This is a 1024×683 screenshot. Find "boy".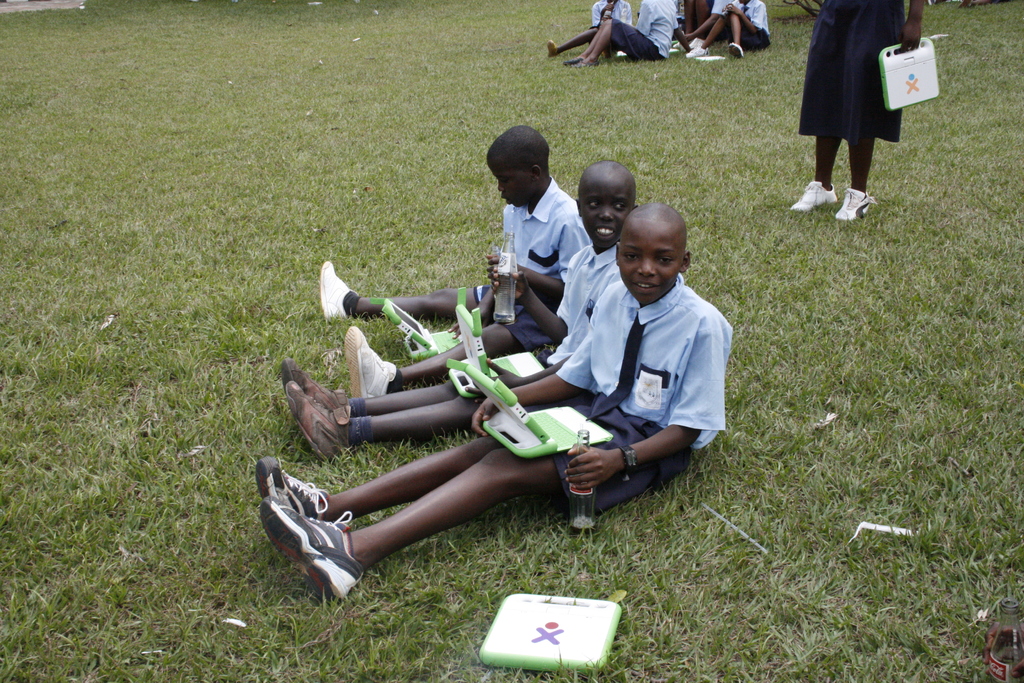
Bounding box: [left=685, top=0, right=771, bottom=59].
